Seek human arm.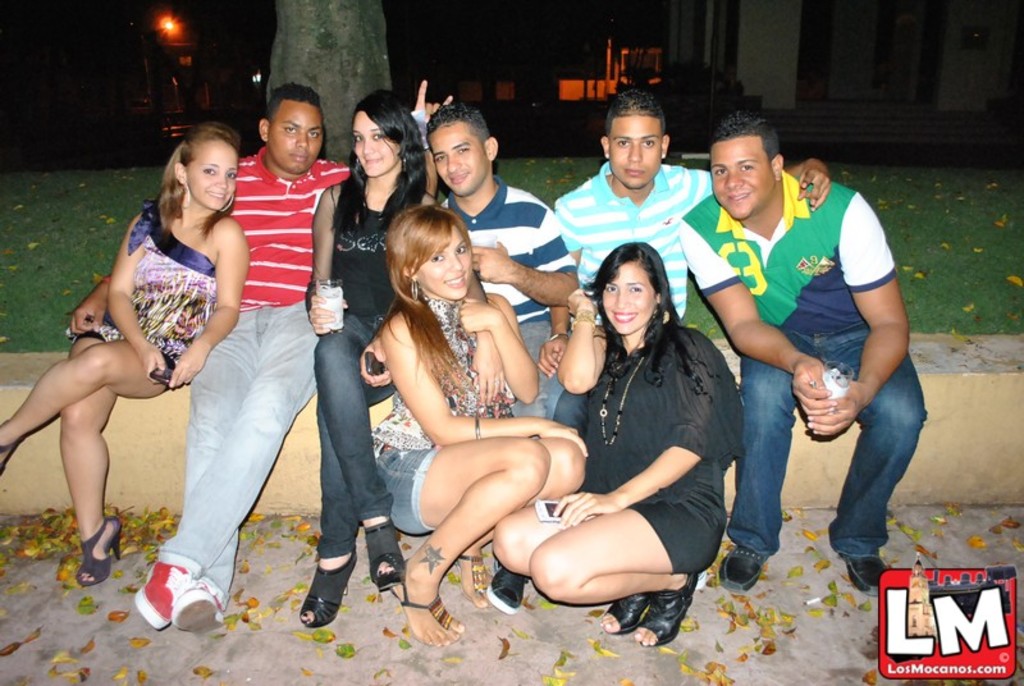
box=[691, 154, 832, 216].
